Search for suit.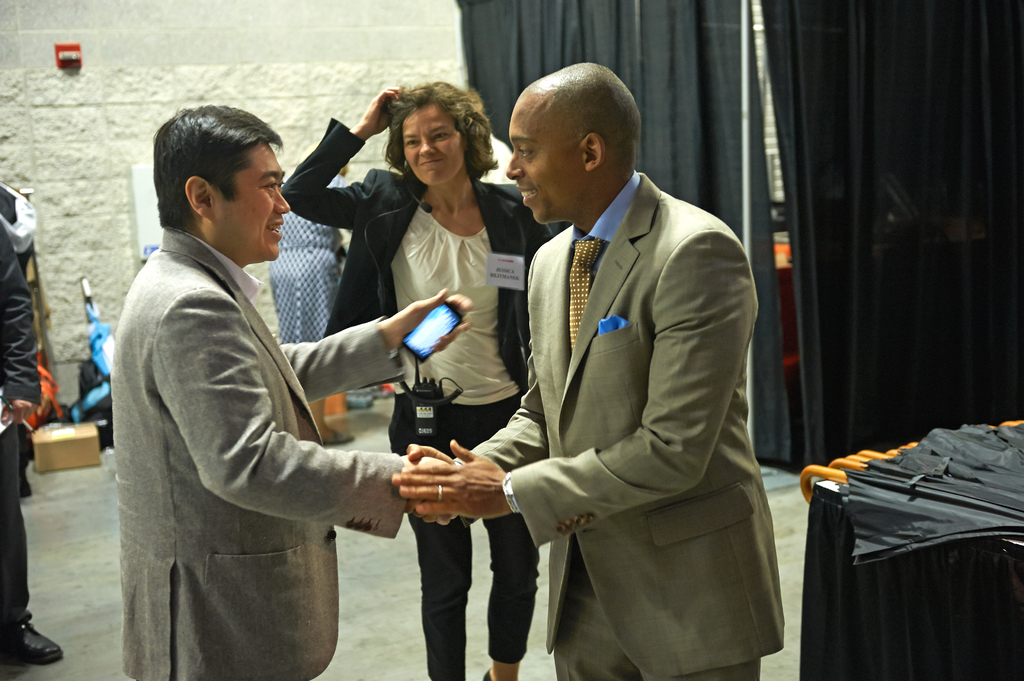
Found at <box>282,118,560,388</box>.
